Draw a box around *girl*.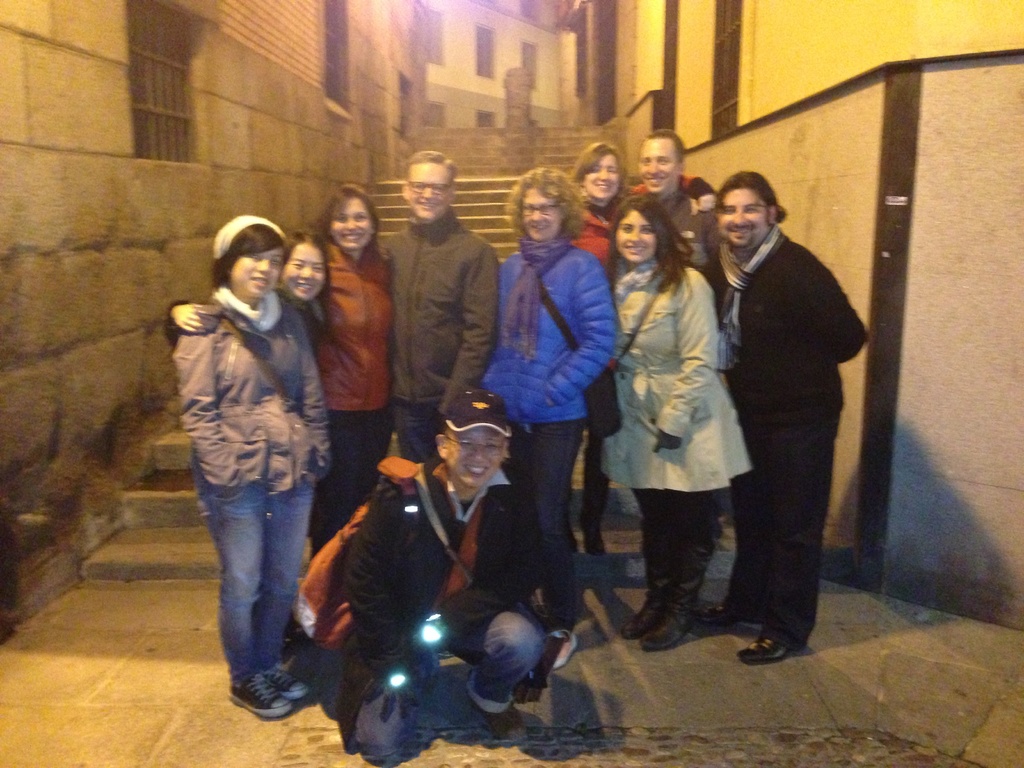
select_region(607, 197, 754, 653).
